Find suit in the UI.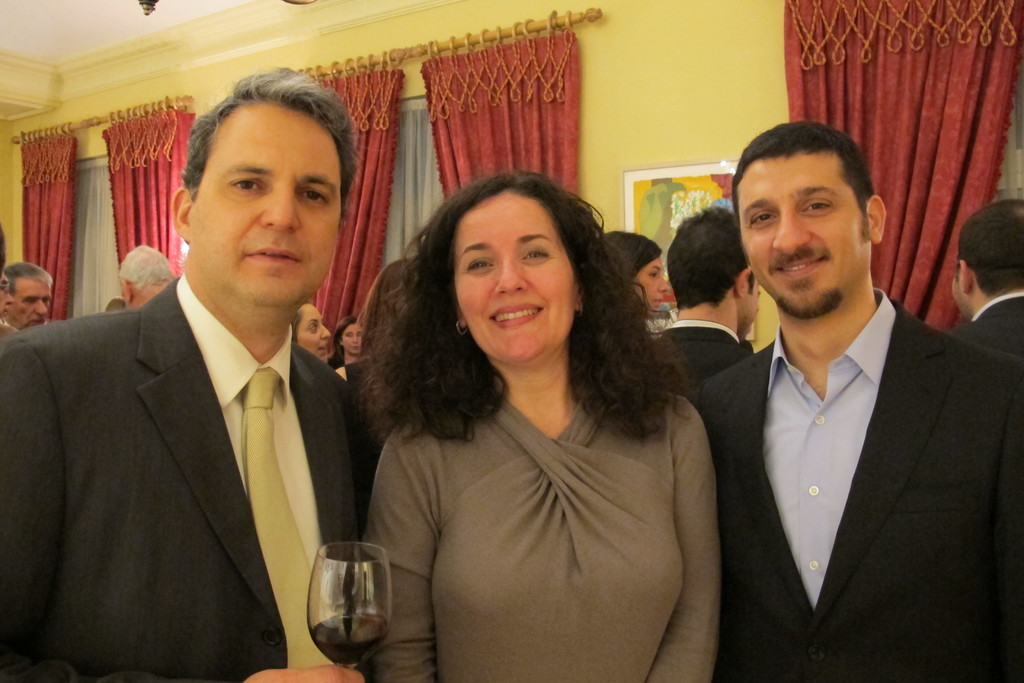
UI element at 692:290:1023:682.
